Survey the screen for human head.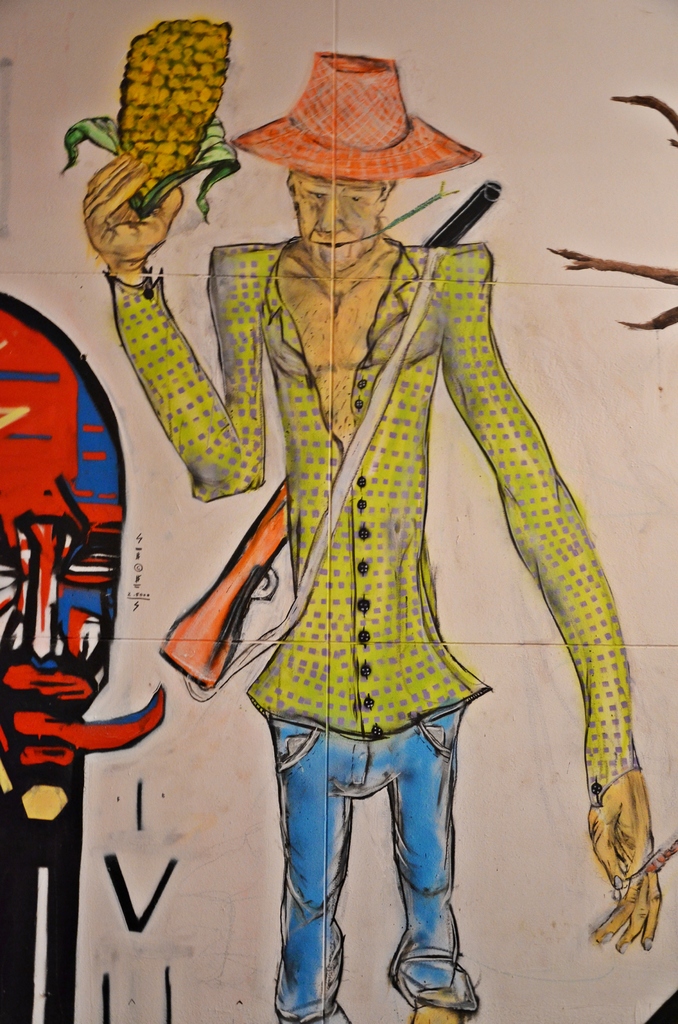
Survey found: (284,180,408,279).
